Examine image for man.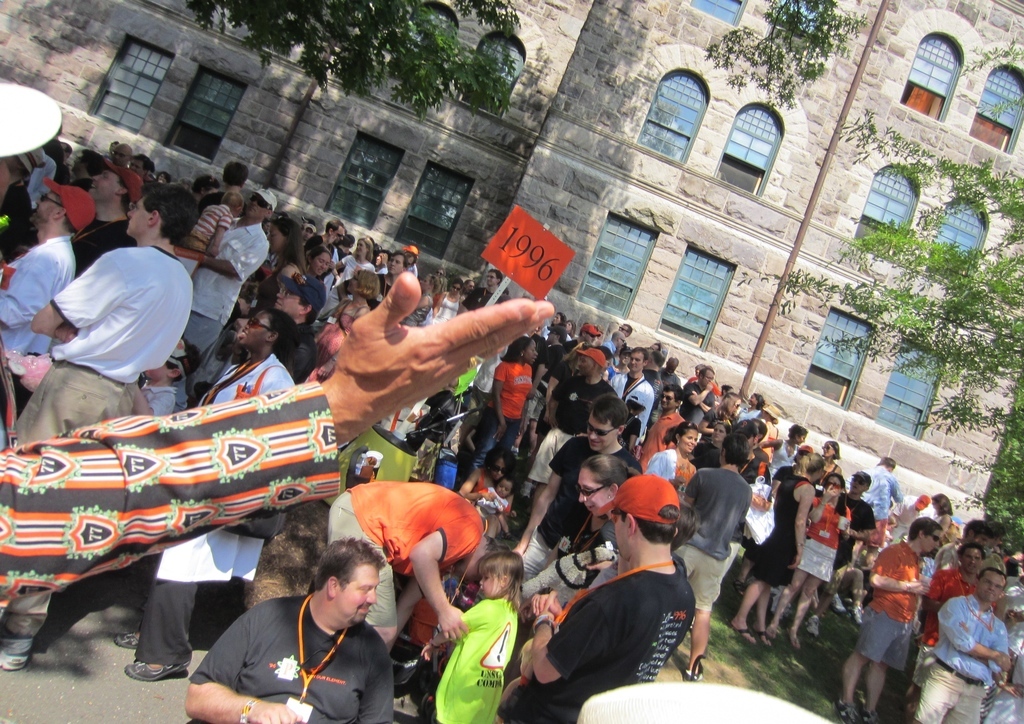
Examination result: 108,140,138,168.
